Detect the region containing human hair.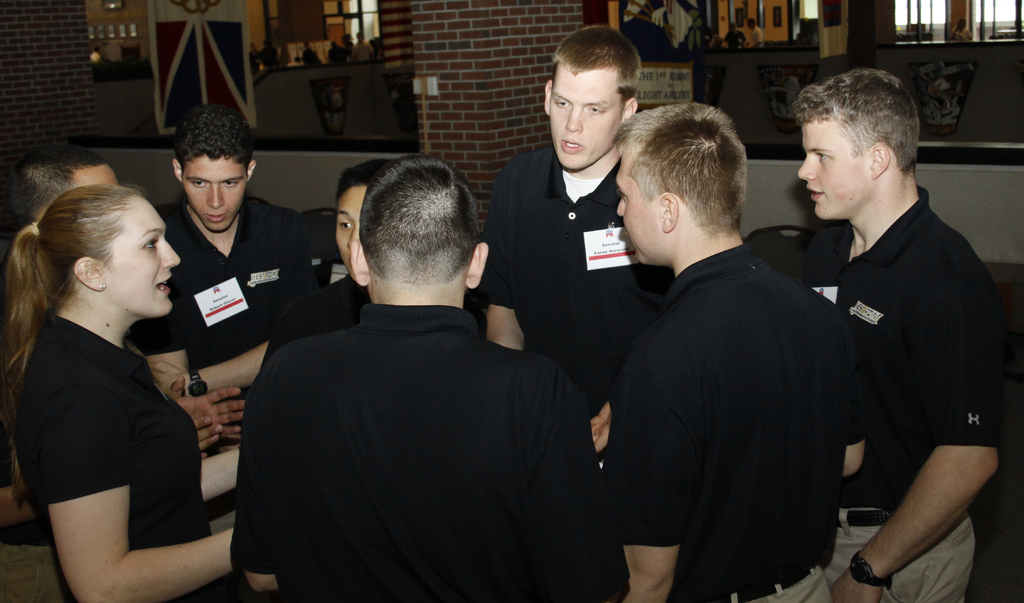
<bbox>619, 97, 754, 252</bbox>.
